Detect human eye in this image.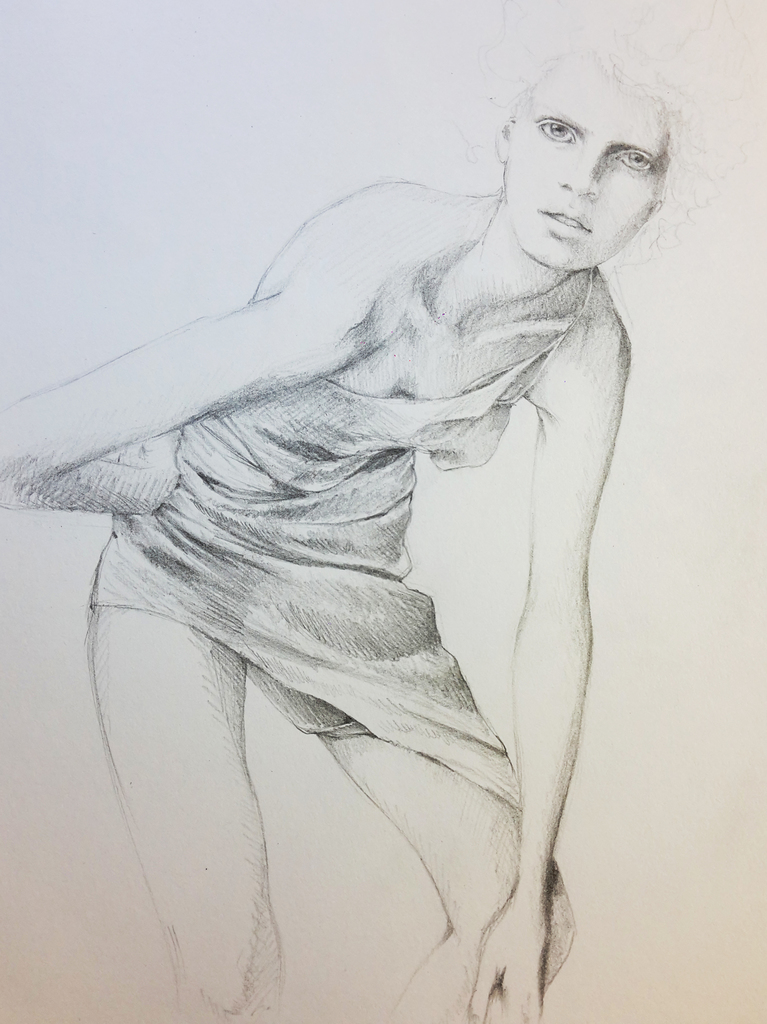
Detection: [533,116,581,147].
